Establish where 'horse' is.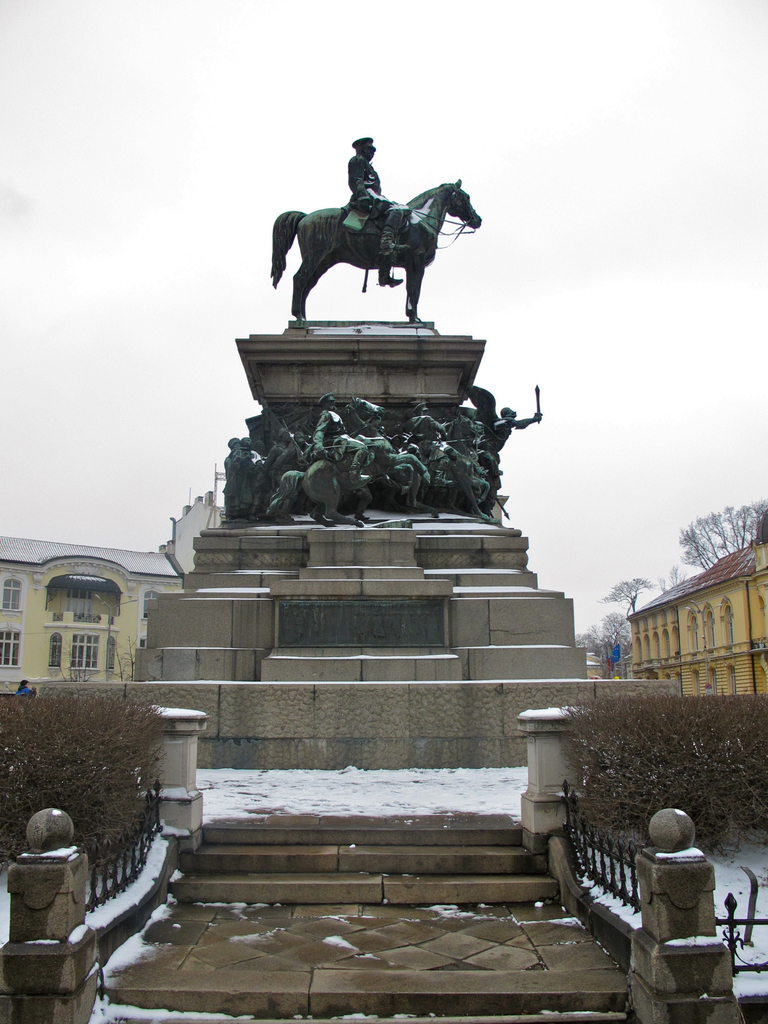
Established at <box>270,180,486,323</box>.
